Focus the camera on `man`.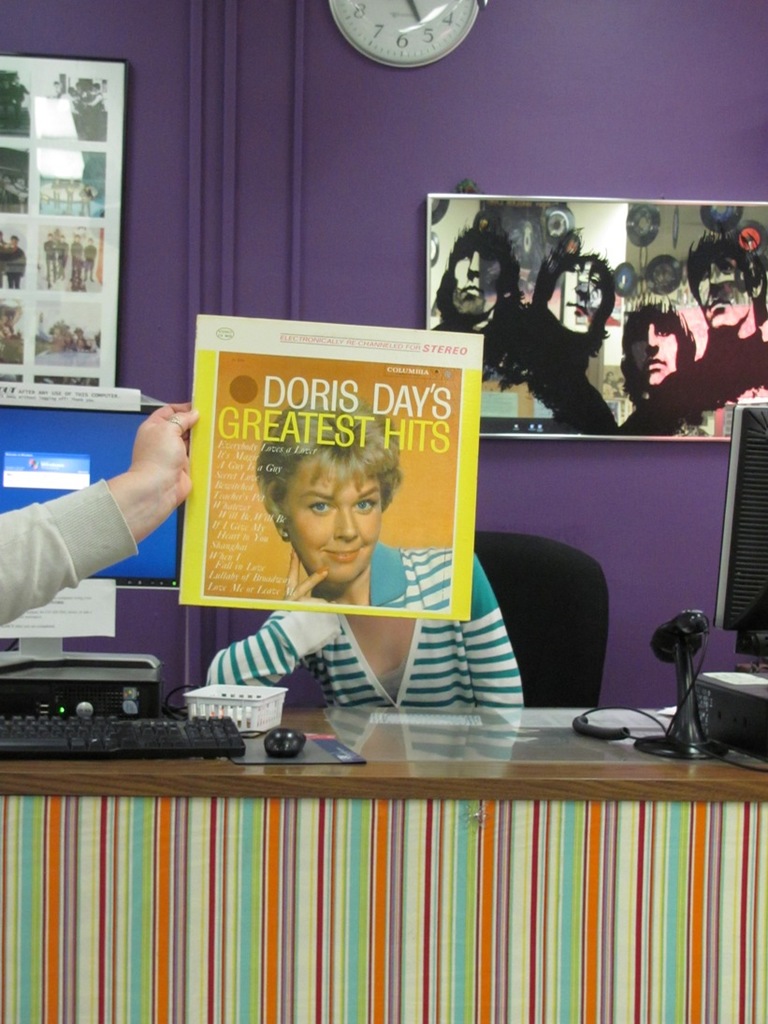
Focus region: {"left": 60, "top": 231, "right": 70, "bottom": 283}.
